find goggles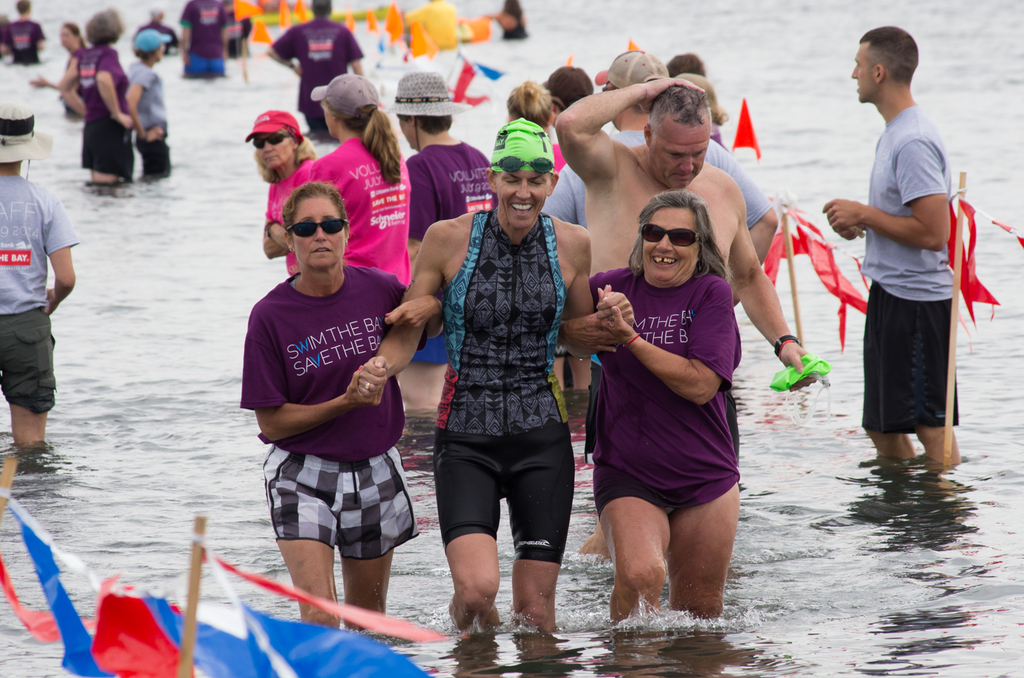
(246,130,293,149)
